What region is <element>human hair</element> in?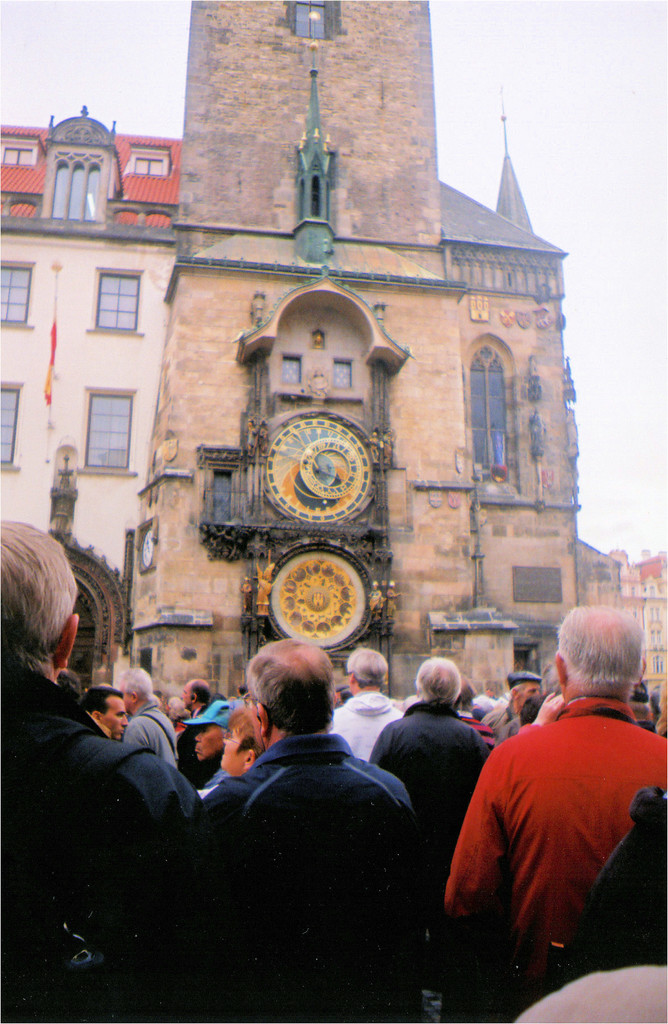
box(518, 694, 548, 727).
